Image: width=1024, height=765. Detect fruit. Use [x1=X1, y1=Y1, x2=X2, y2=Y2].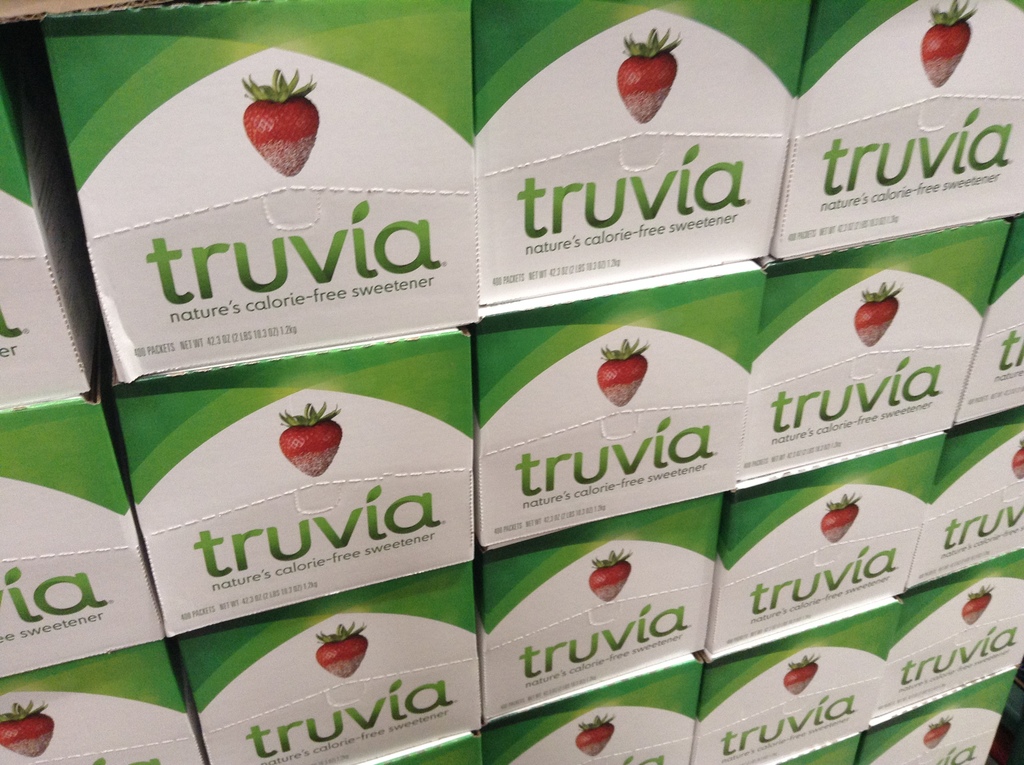
[x1=311, y1=619, x2=370, y2=677].
